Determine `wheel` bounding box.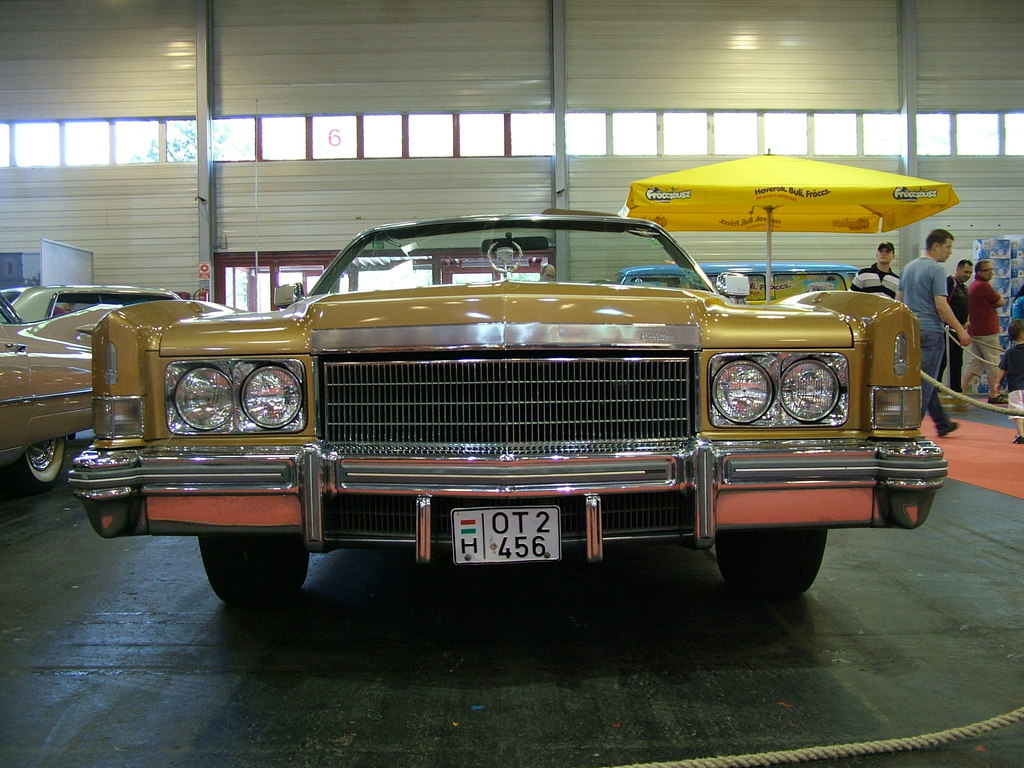
Determined: pyautogui.locateOnScreen(197, 533, 299, 602).
